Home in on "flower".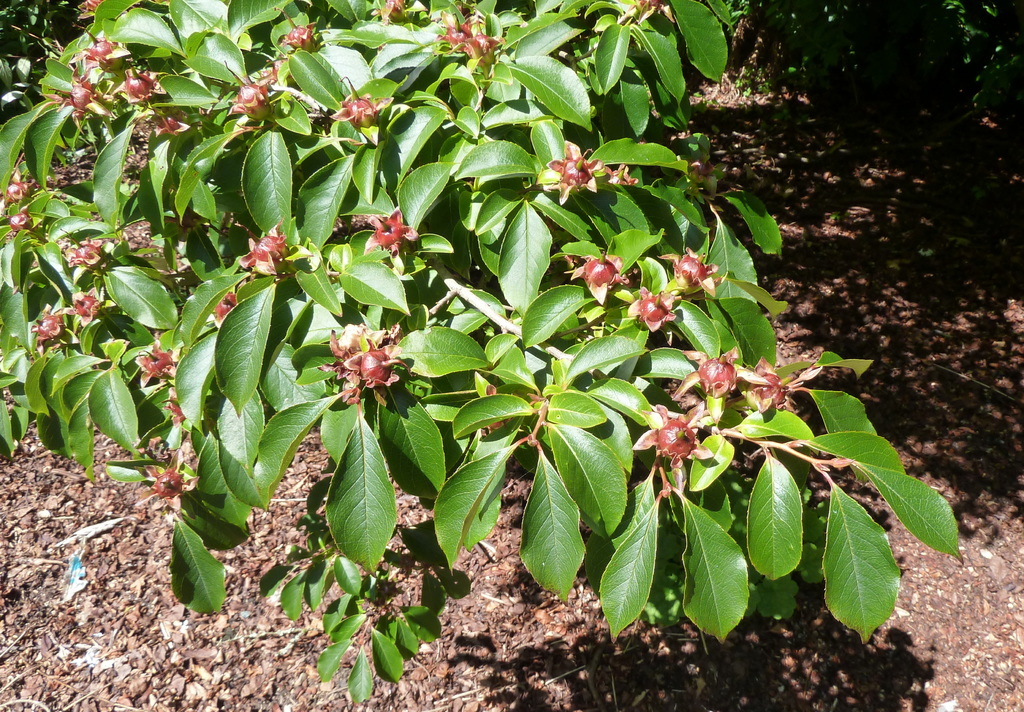
Homed in at rect(0, 161, 52, 216).
